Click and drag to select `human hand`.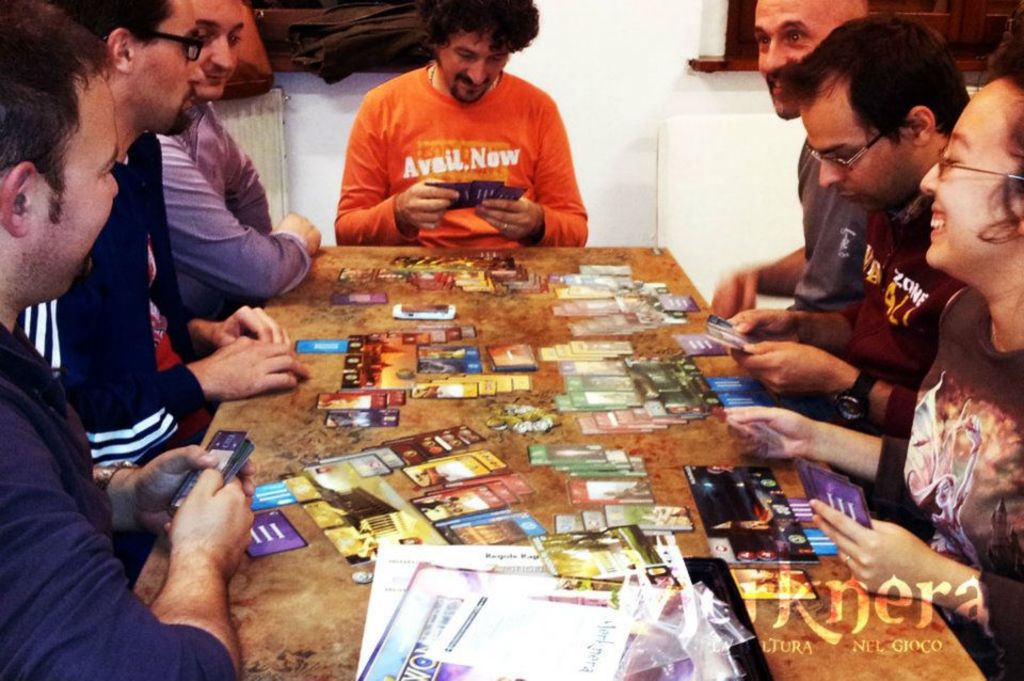
Selection: 732,340,841,400.
